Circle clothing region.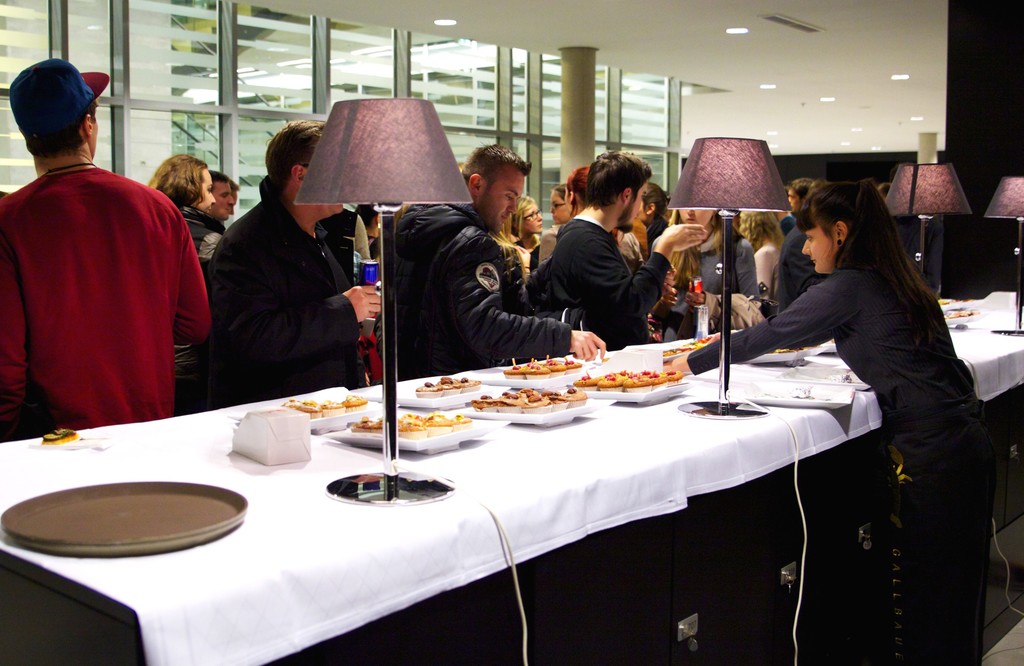
Region: l=763, t=215, r=803, b=312.
